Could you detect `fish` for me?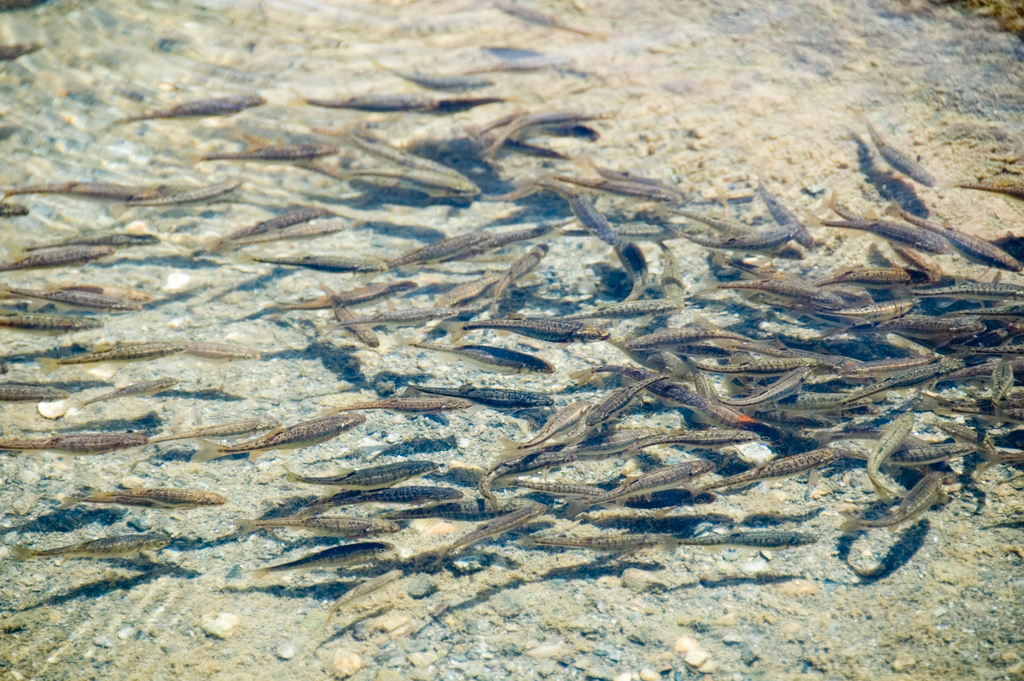
Detection result: <region>73, 378, 180, 416</region>.
